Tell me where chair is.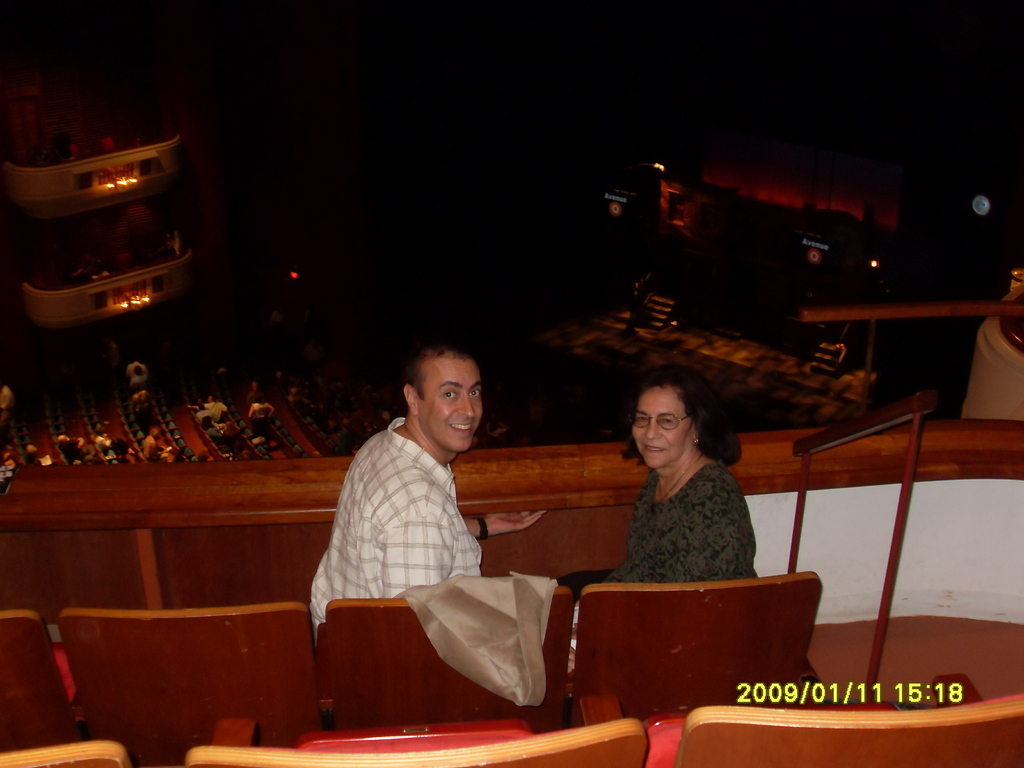
chair is at 181:698:646:767.
